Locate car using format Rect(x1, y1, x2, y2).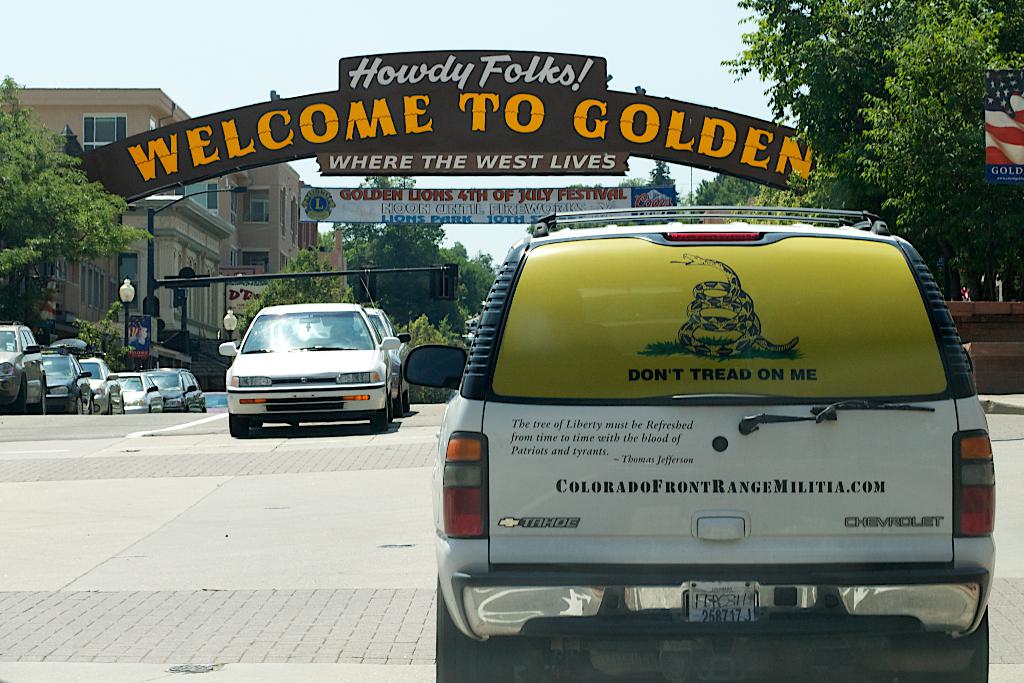
Rect(368, 310, 410, 415).
